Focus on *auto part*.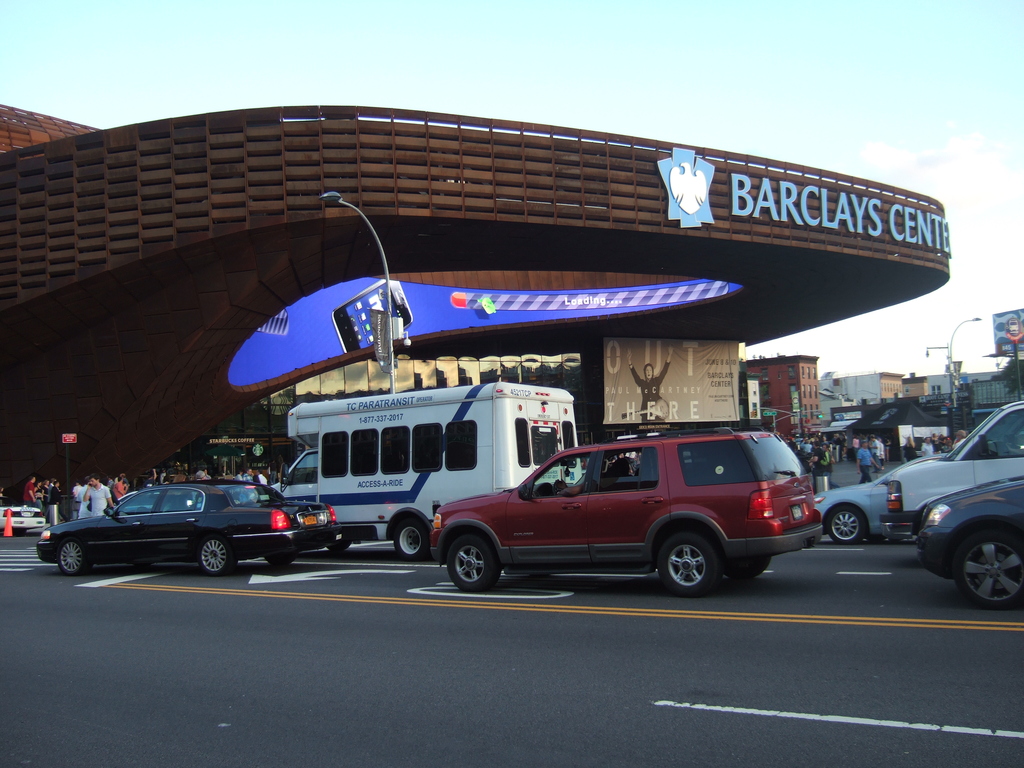
Focused at 657,531,724,600.
